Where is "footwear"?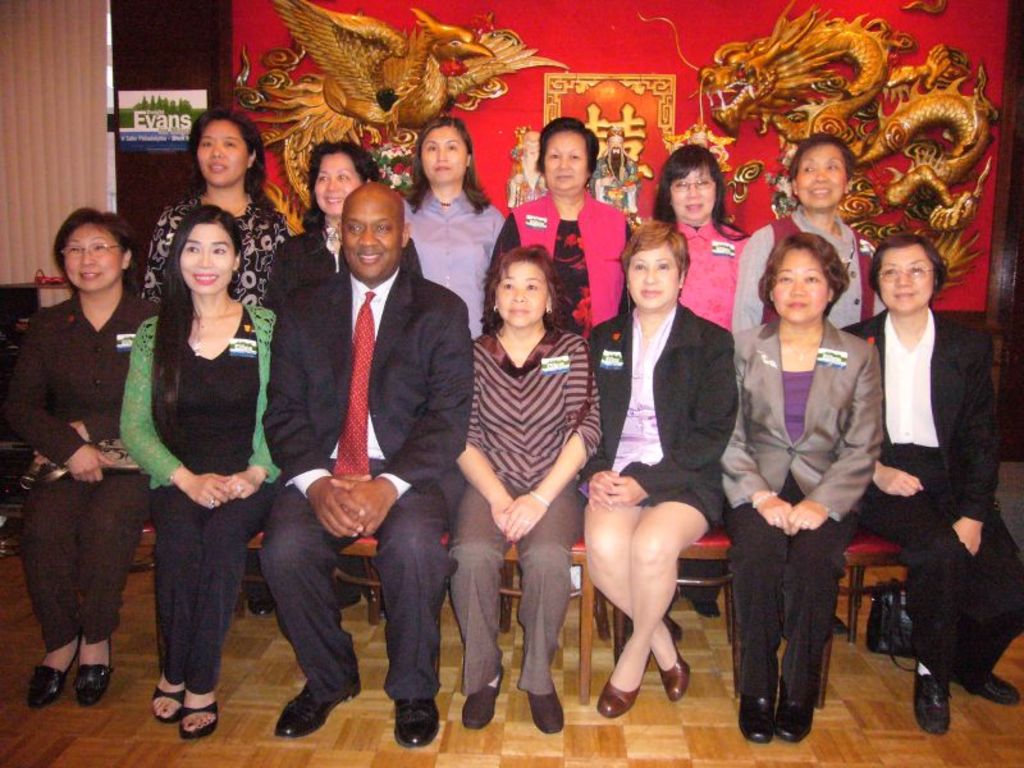
832:608:851:639.
